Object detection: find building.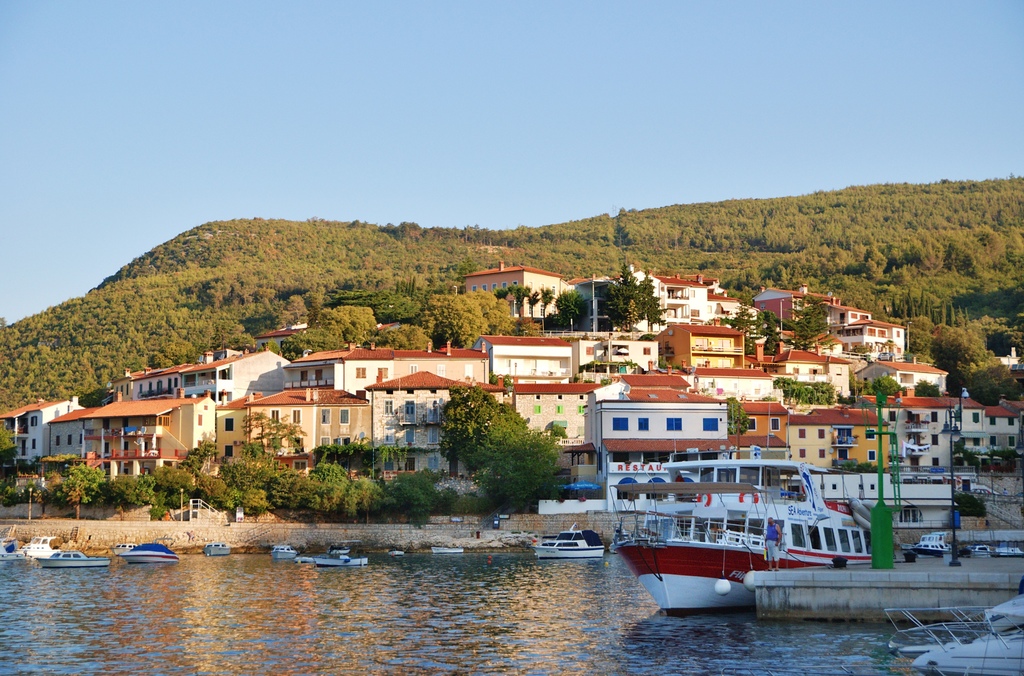
select_region(784, 403, 885, 467).
